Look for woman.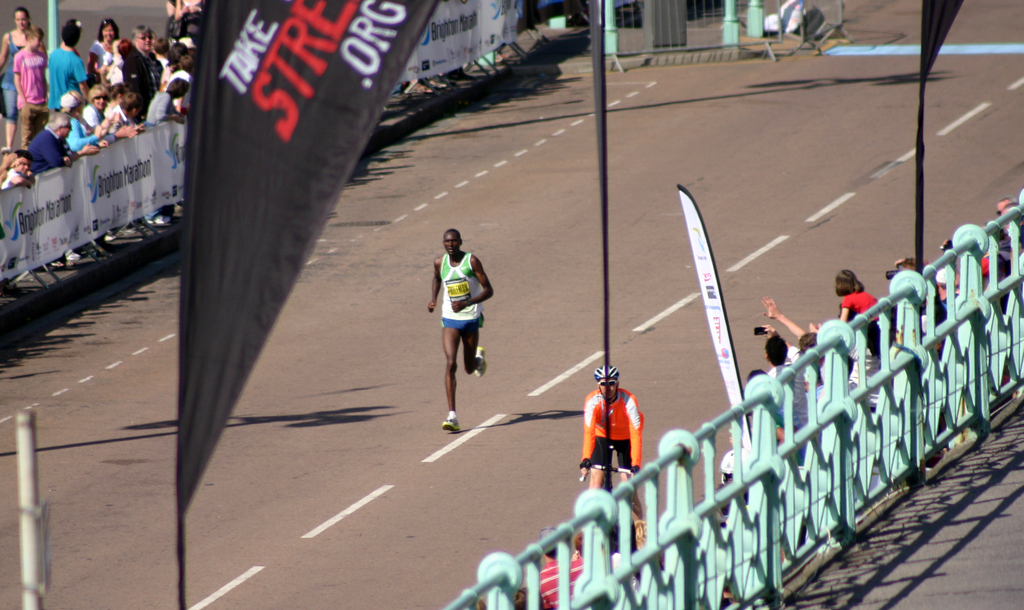
Found: x1=63 y1=84 x2=115 y2=156.
